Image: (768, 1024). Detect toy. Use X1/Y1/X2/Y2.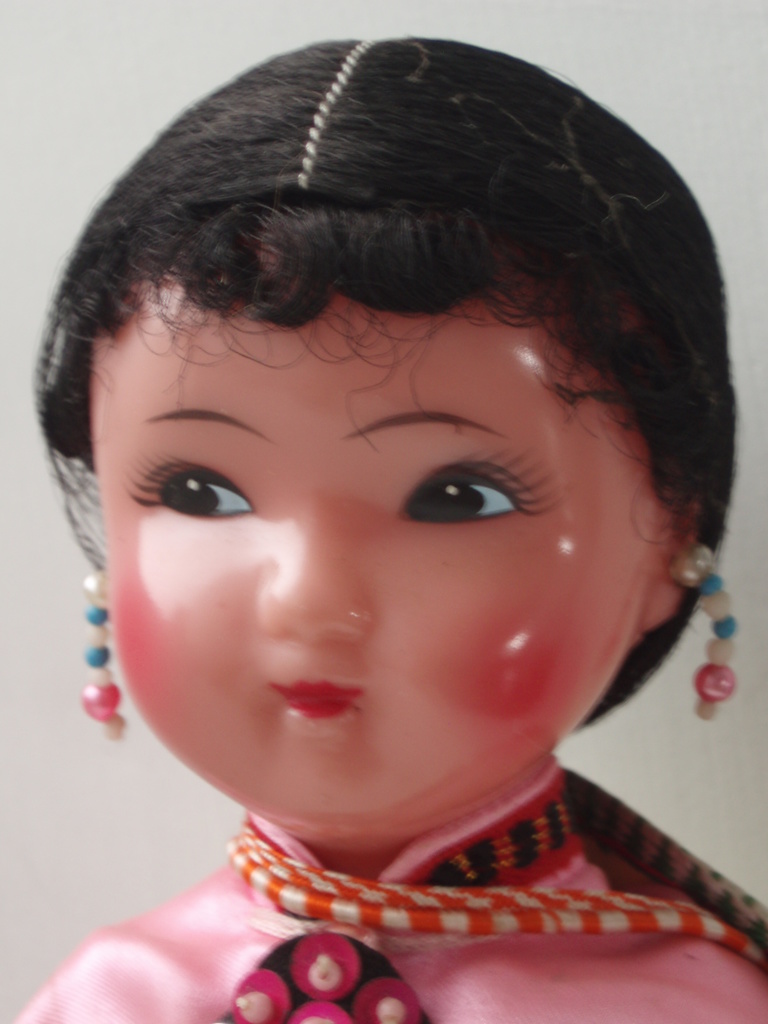
15/39/767/1023.
